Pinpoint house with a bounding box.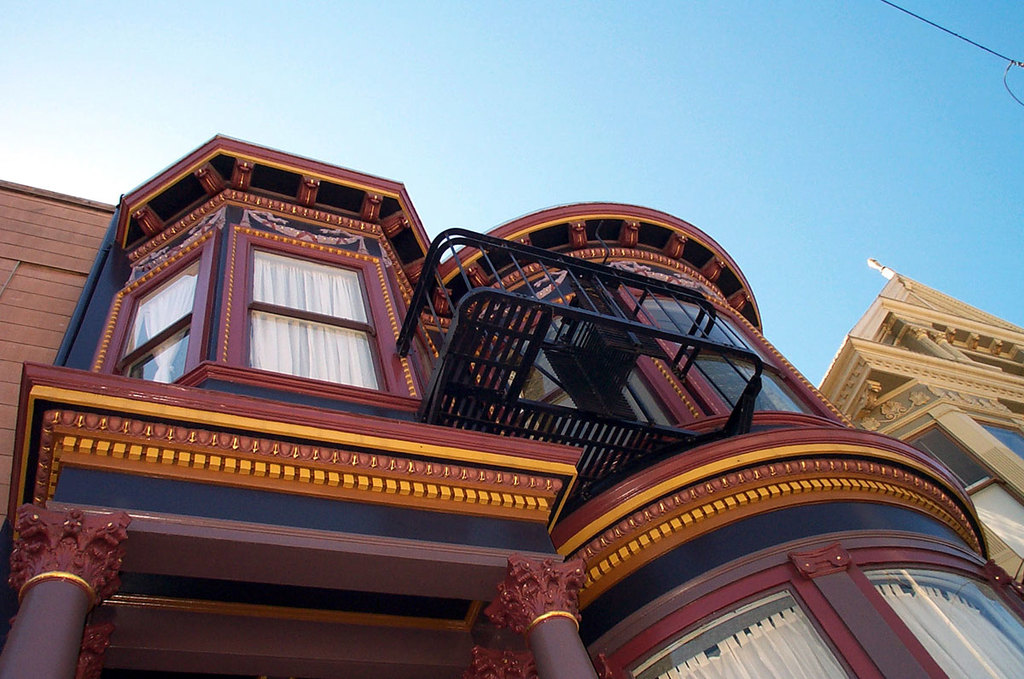
{"x1": 817, "y1": 253, "x2": 1023, "y2": 587}.
